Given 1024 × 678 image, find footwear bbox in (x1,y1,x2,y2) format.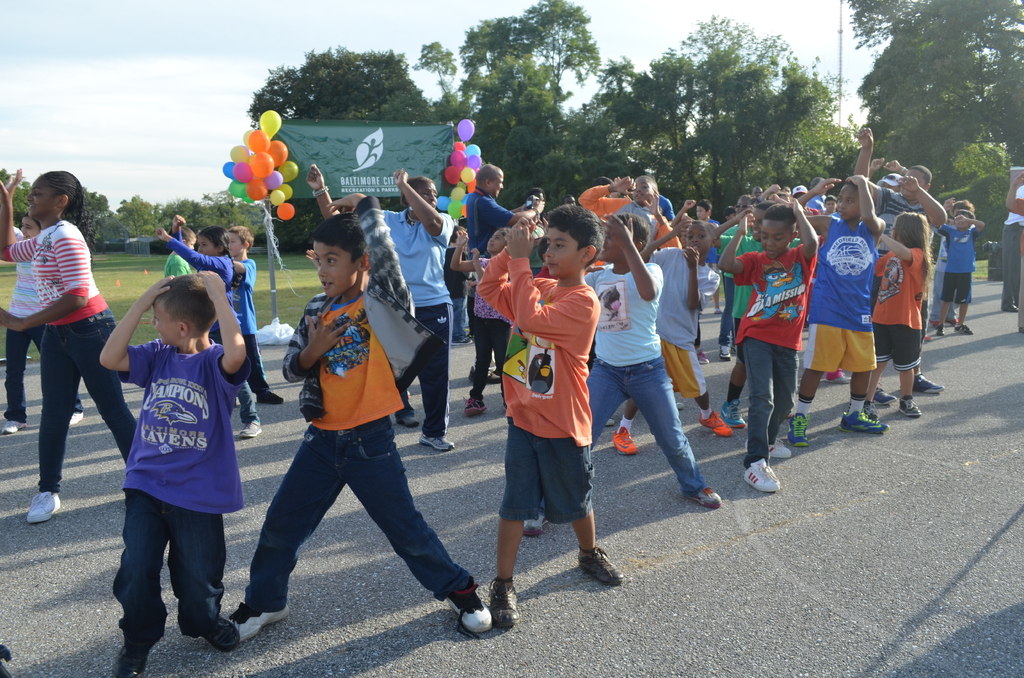
(695,348,712,369).
